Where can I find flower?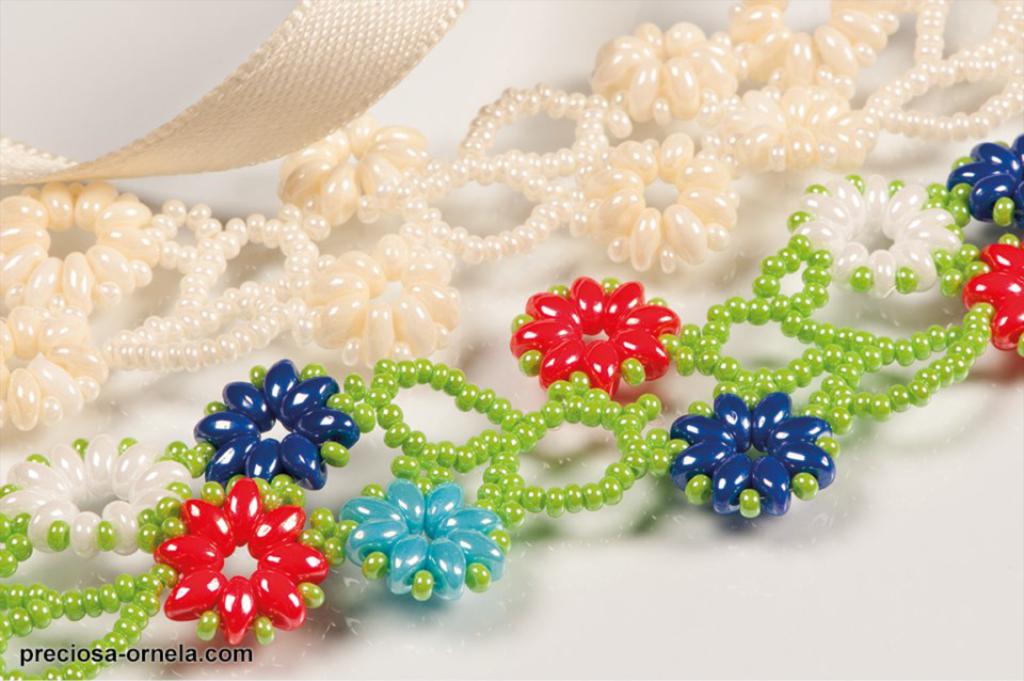
You can find it at bbox=[0, 180, 165, 300].
